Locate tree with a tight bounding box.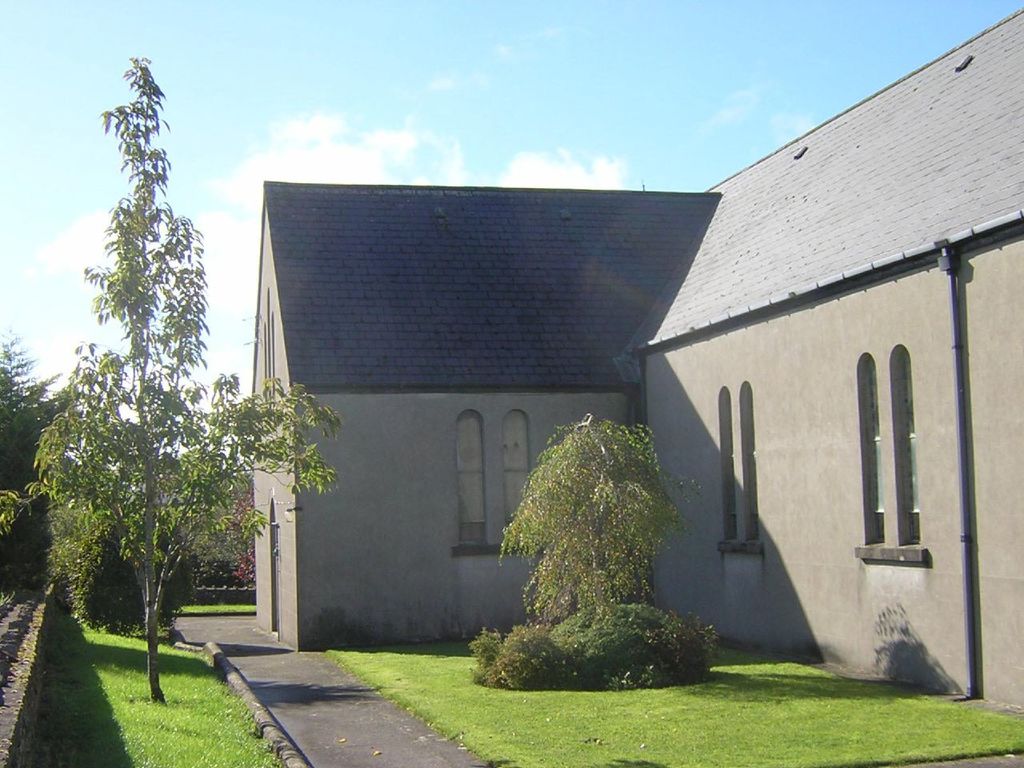
{"left": 0, "top": 53, "right": 343, "bottom": 707}.
